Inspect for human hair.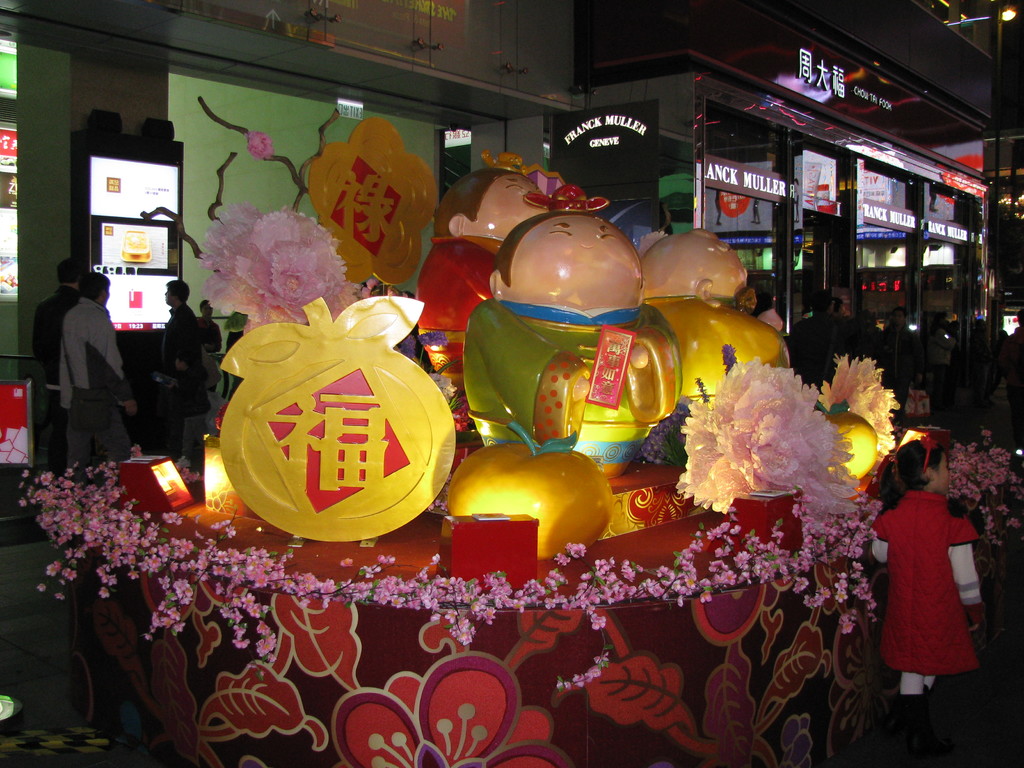
Inspection: <box>55,262,80,288</box>.
